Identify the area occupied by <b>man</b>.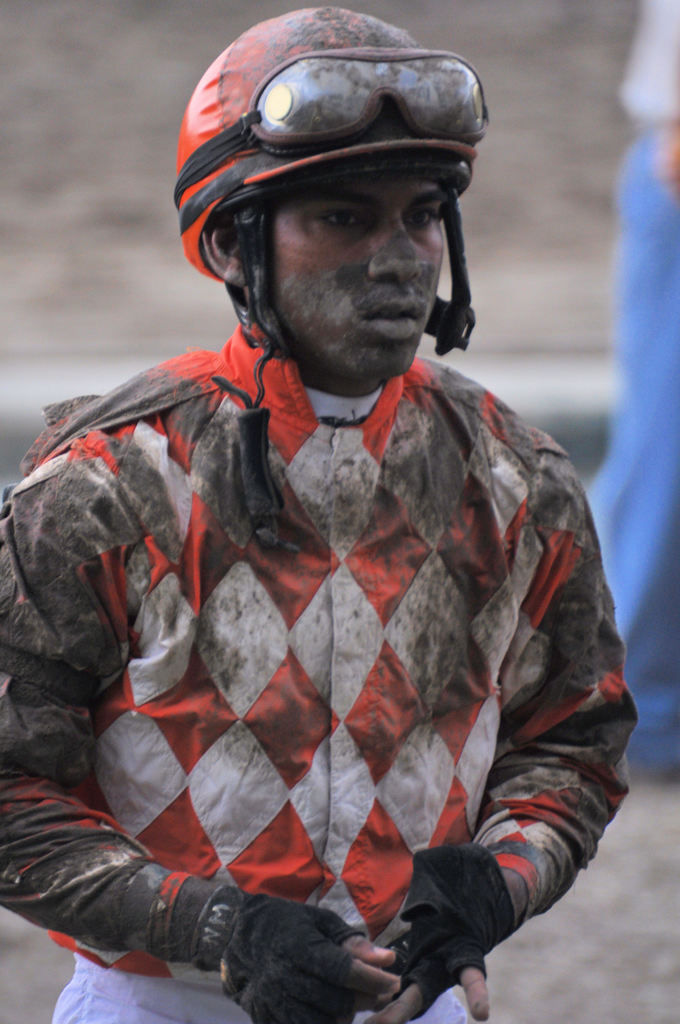
Area: rect(0, 5, 630, 1023).
